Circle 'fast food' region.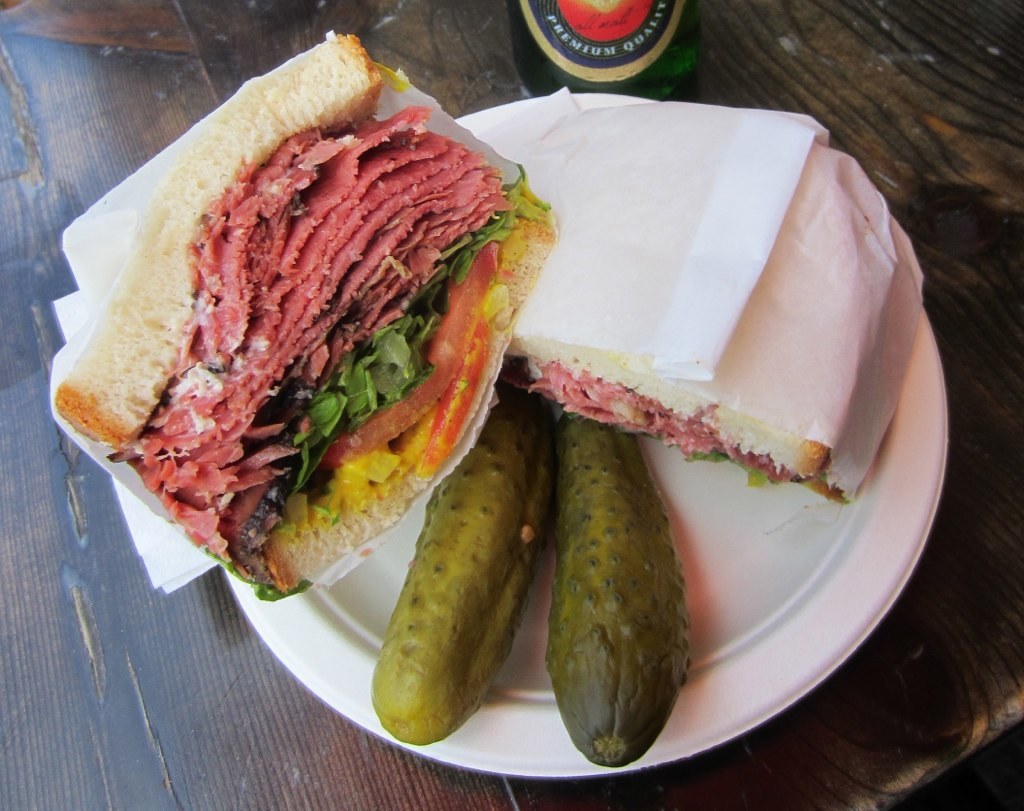
Region: box=[45, 61, 550, 577].
